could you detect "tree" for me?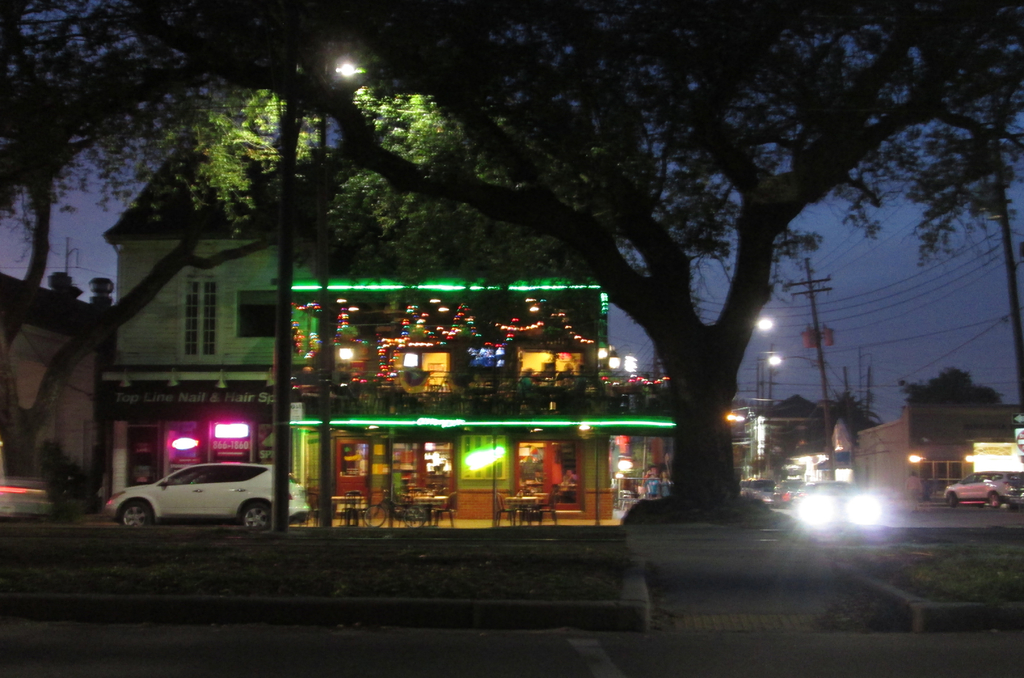
Detection result: x1=822, y1=391, x2=883, y2=435.
